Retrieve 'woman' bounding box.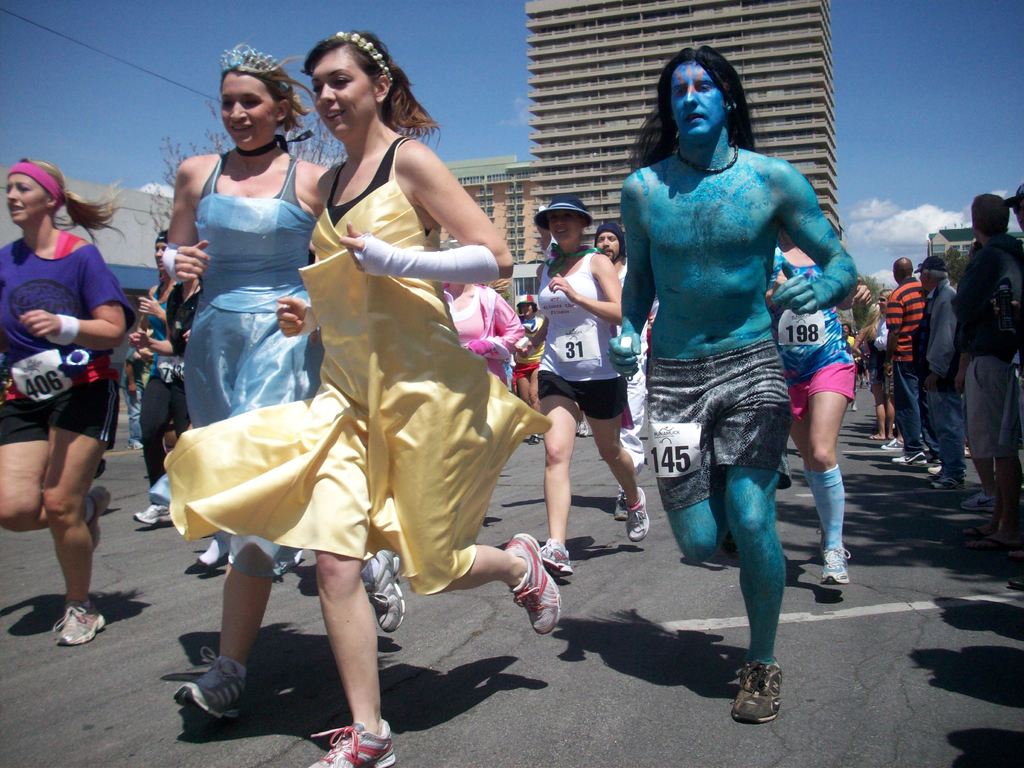
Bounding box: <bbox>769, 234, 859, 589</bbox>.
